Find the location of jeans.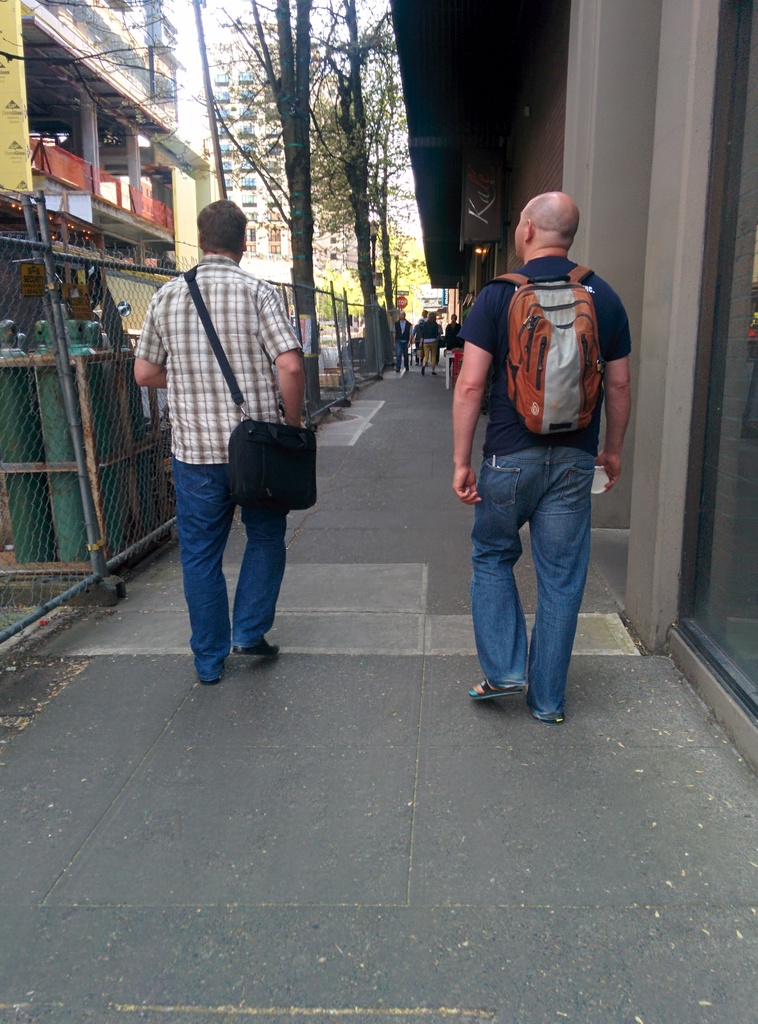
Location: x1=166 y1=454 x2=287 y2=678.
